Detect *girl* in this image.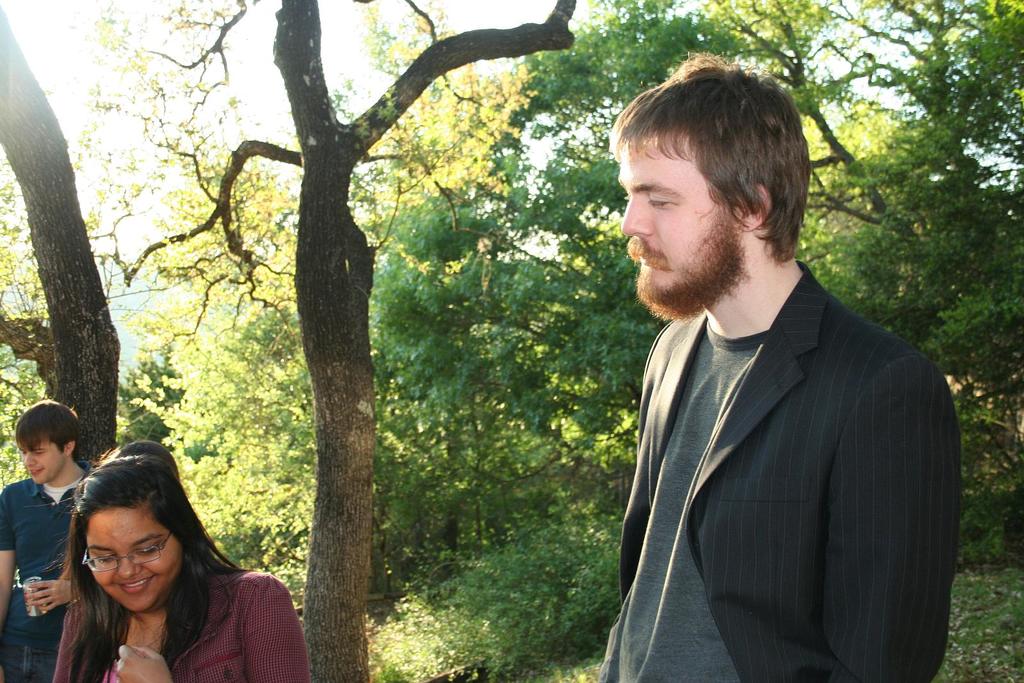
Detection: crop(48, 452, 309, 682).
